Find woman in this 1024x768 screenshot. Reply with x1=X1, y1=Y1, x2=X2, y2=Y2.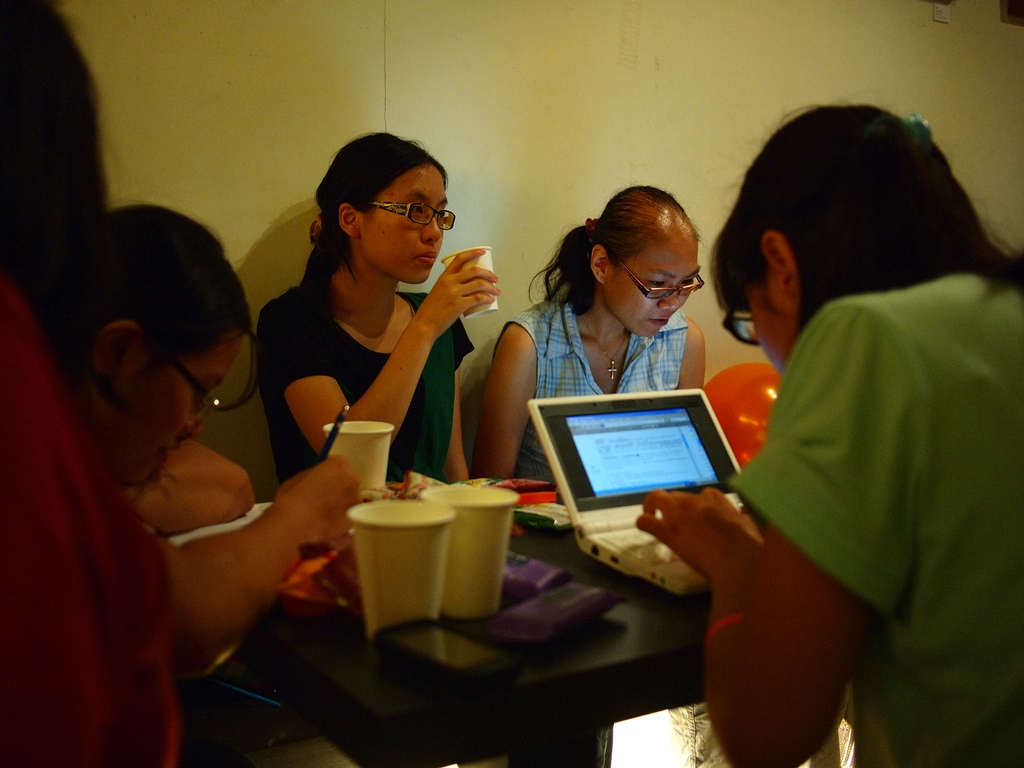
x1=58, y1=204, x2=251, y2=493.
